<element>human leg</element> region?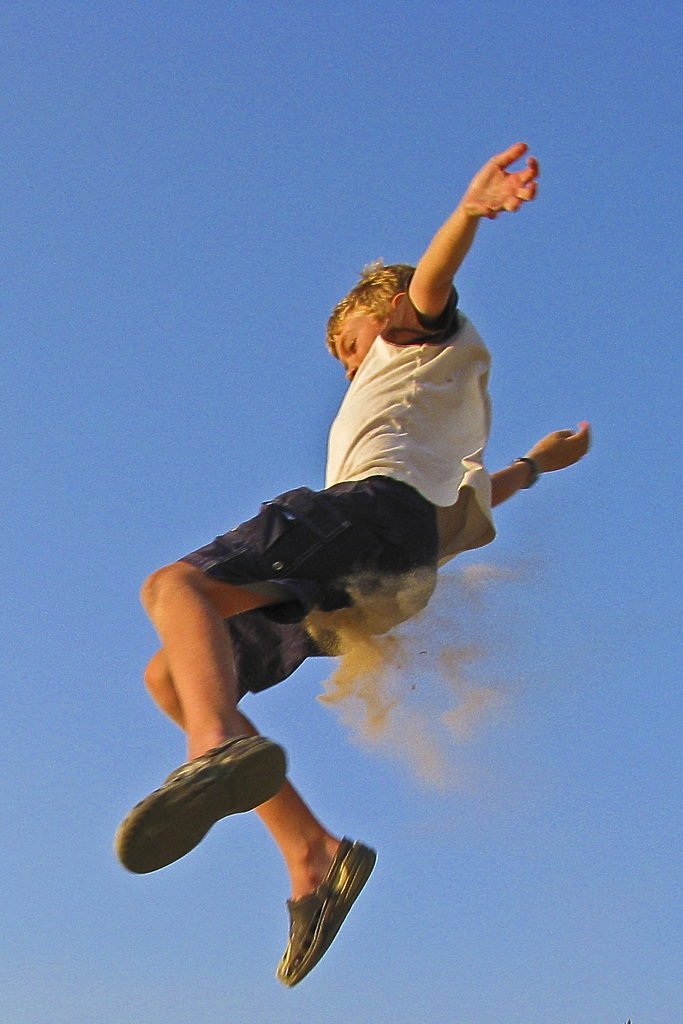
{"left": 113, "top": 560, "right": 286, "bottom": 875}
